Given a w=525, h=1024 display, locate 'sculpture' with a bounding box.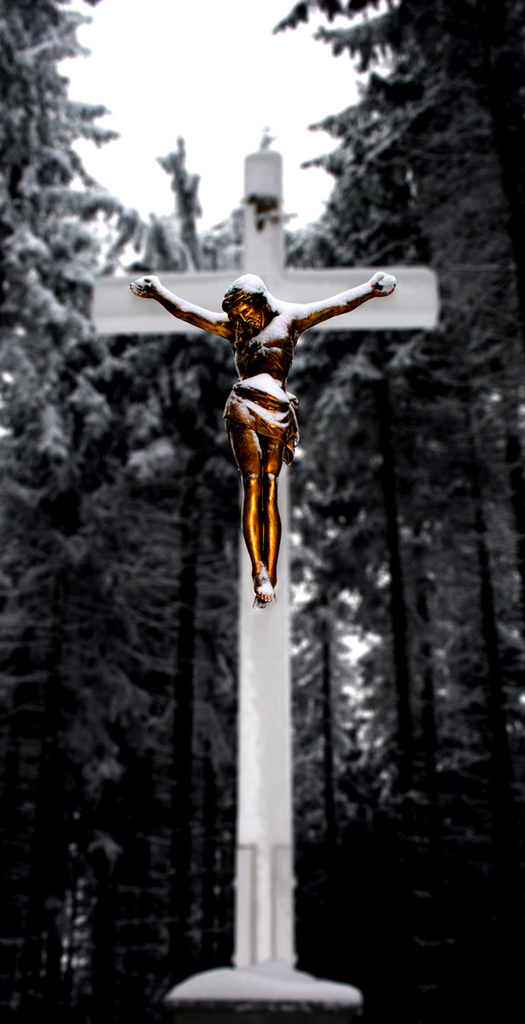
Located: 82 144 444 1009.
